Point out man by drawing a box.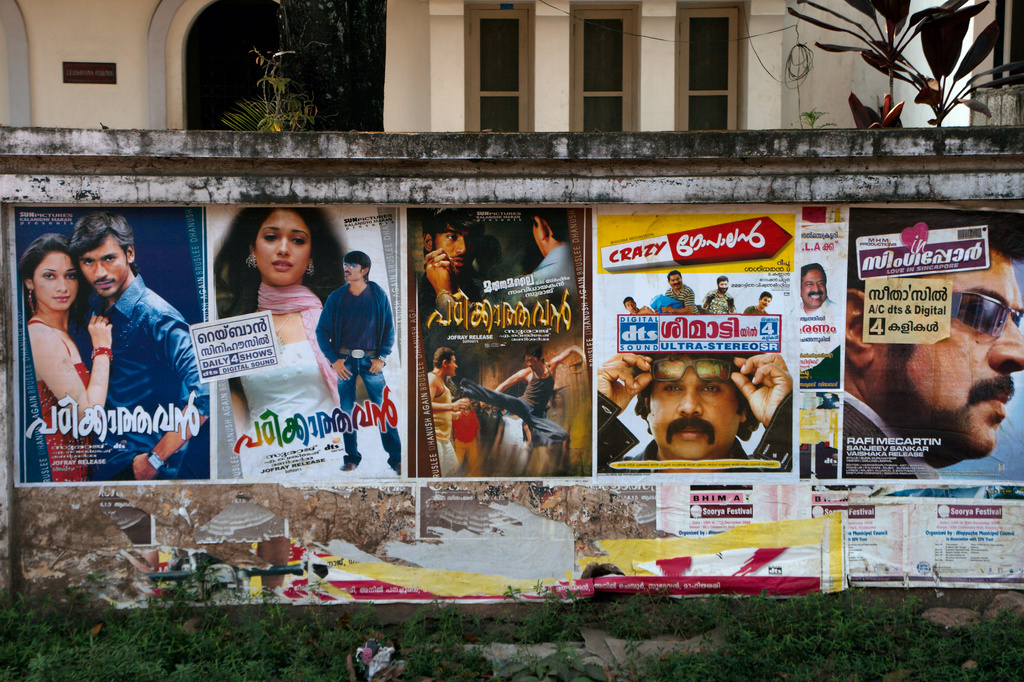
622,295,659,315.
